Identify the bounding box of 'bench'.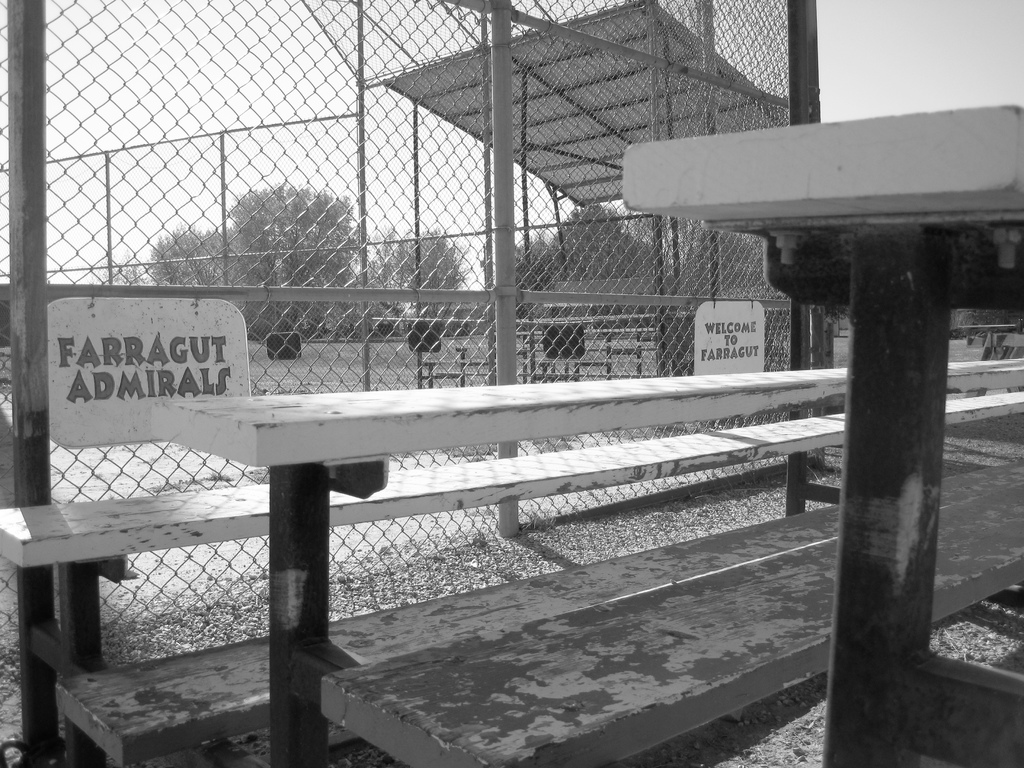
[x1=144, y1=346, x2=1023, y2=767].
